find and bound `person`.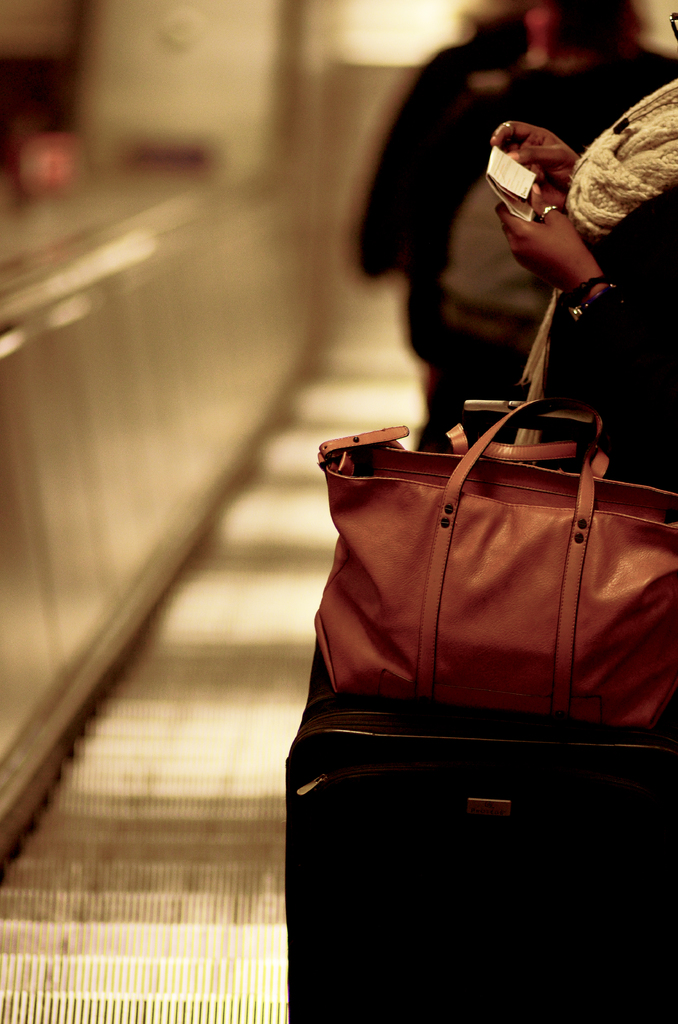
Bound: <box>483,77,677,469</box>.
